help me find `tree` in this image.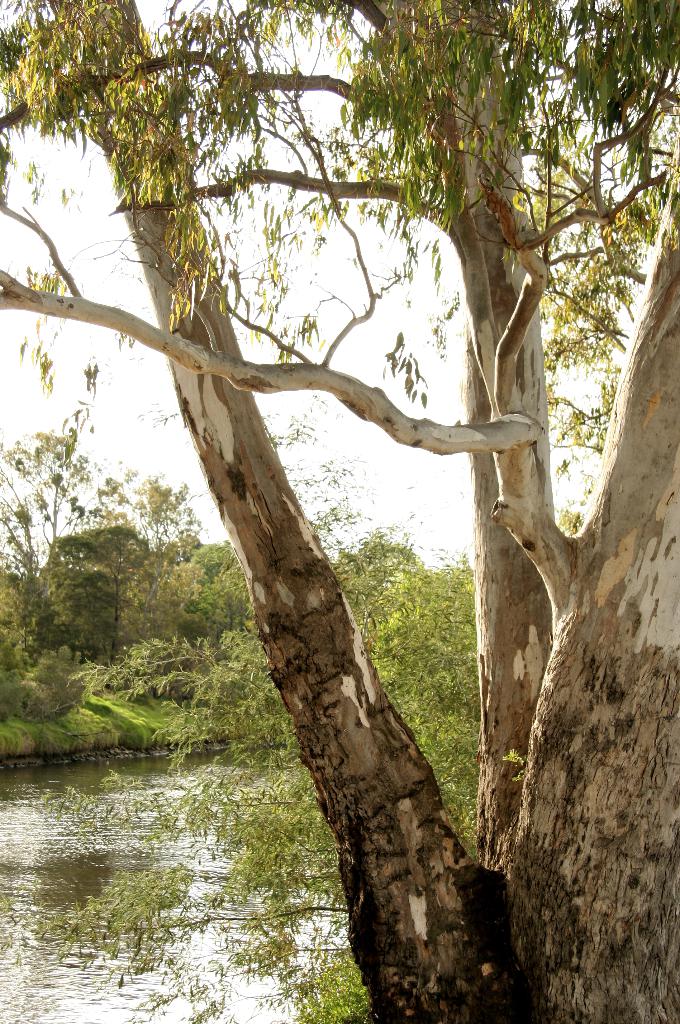
Found it: locate(45, 520, 158, 662).
